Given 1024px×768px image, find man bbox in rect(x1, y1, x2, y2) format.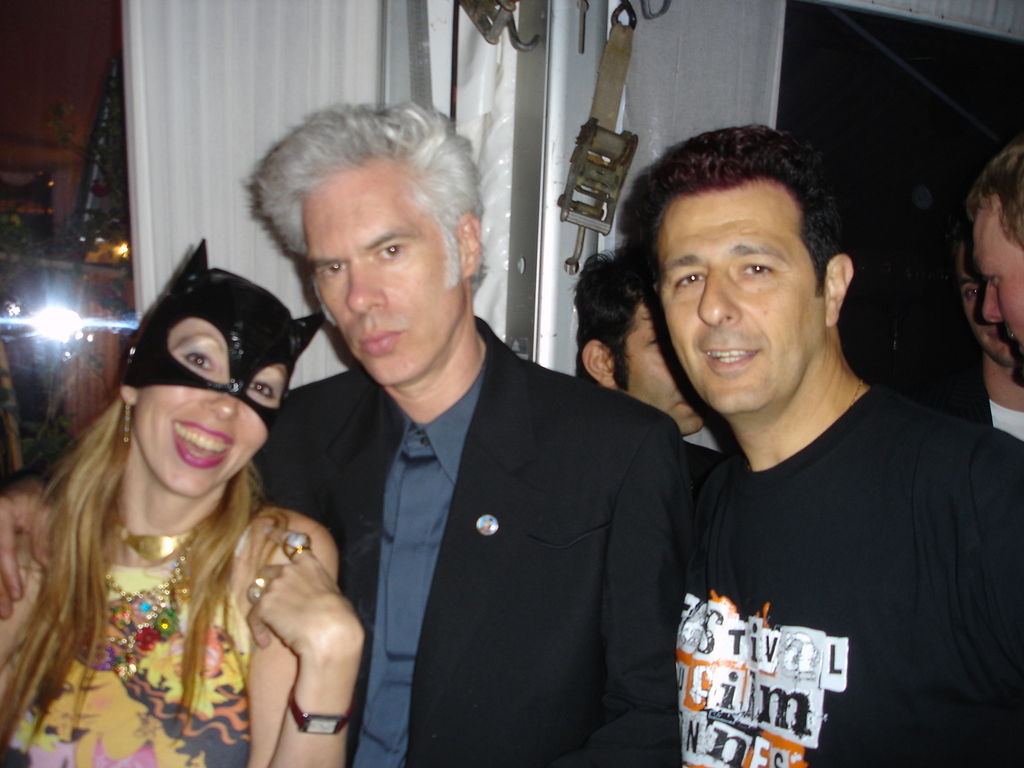
rect(579, 107, 1016, 766).
